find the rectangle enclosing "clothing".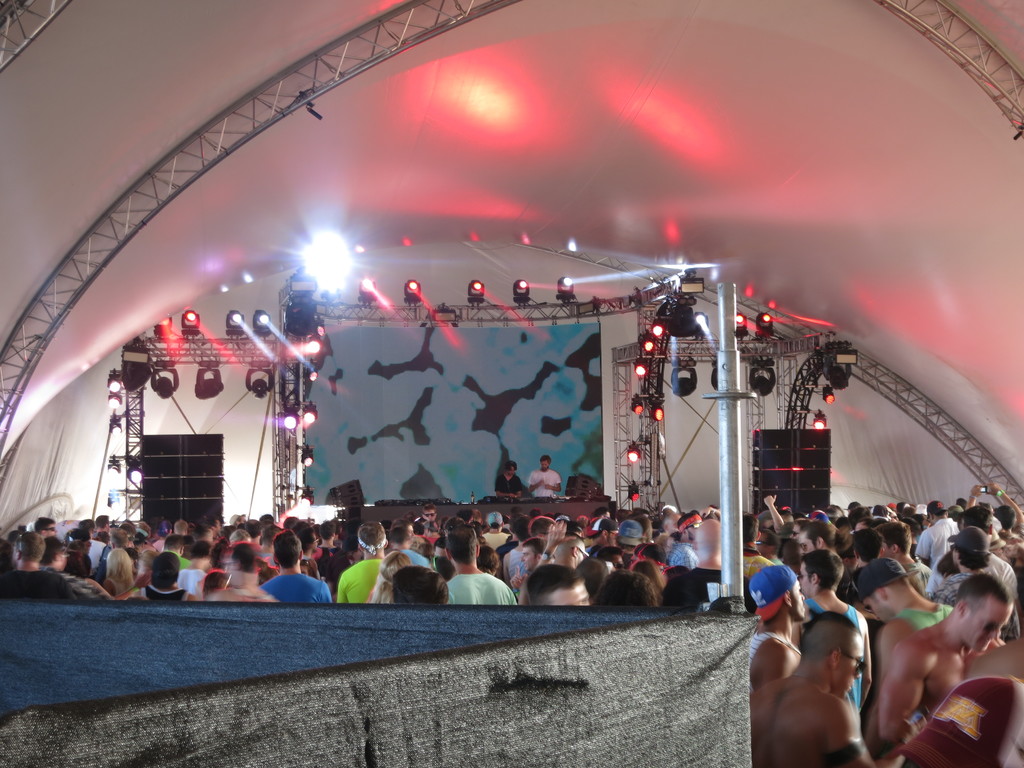
(left=136, top=584, right=191, bottom=598).
